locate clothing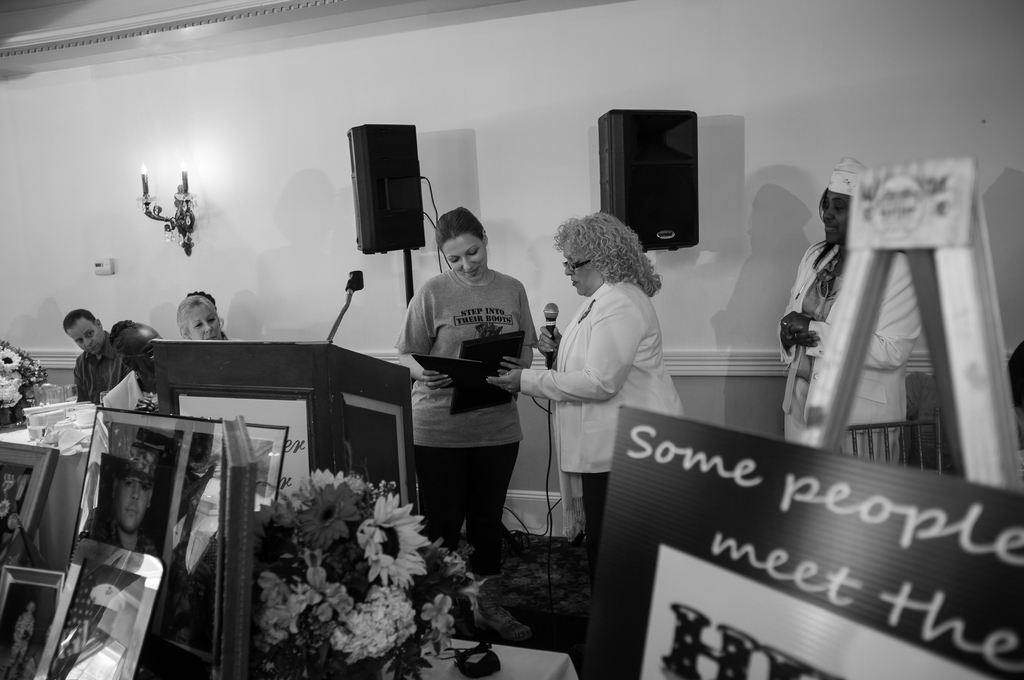
x1=218, y1=329, x2=229, y2=339
